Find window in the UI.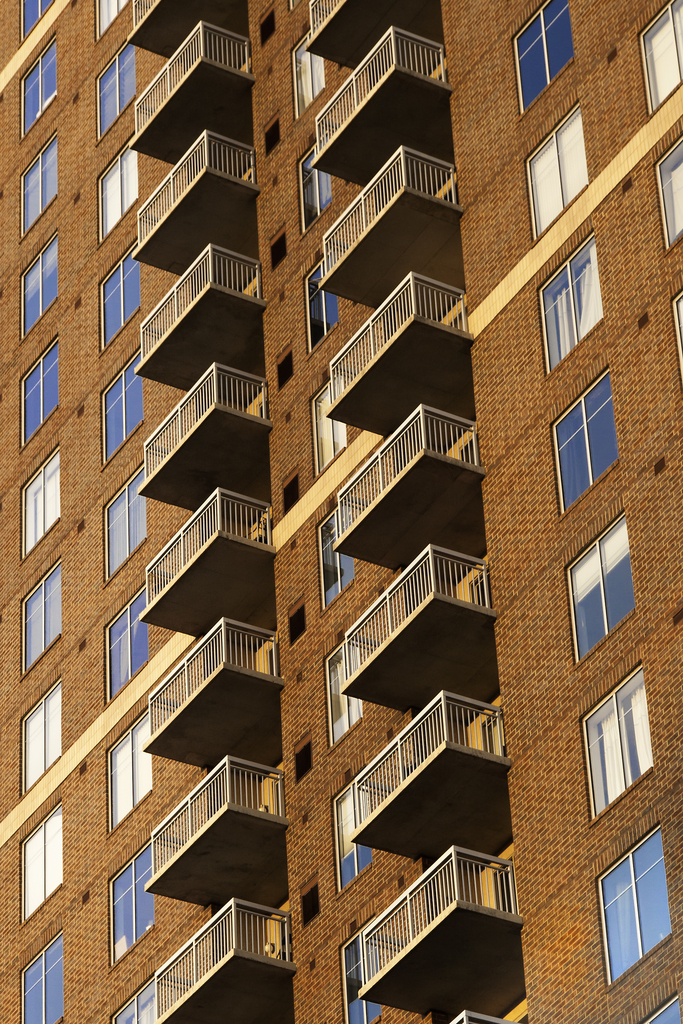
UI element at box=[288, 30, 330, 120].
